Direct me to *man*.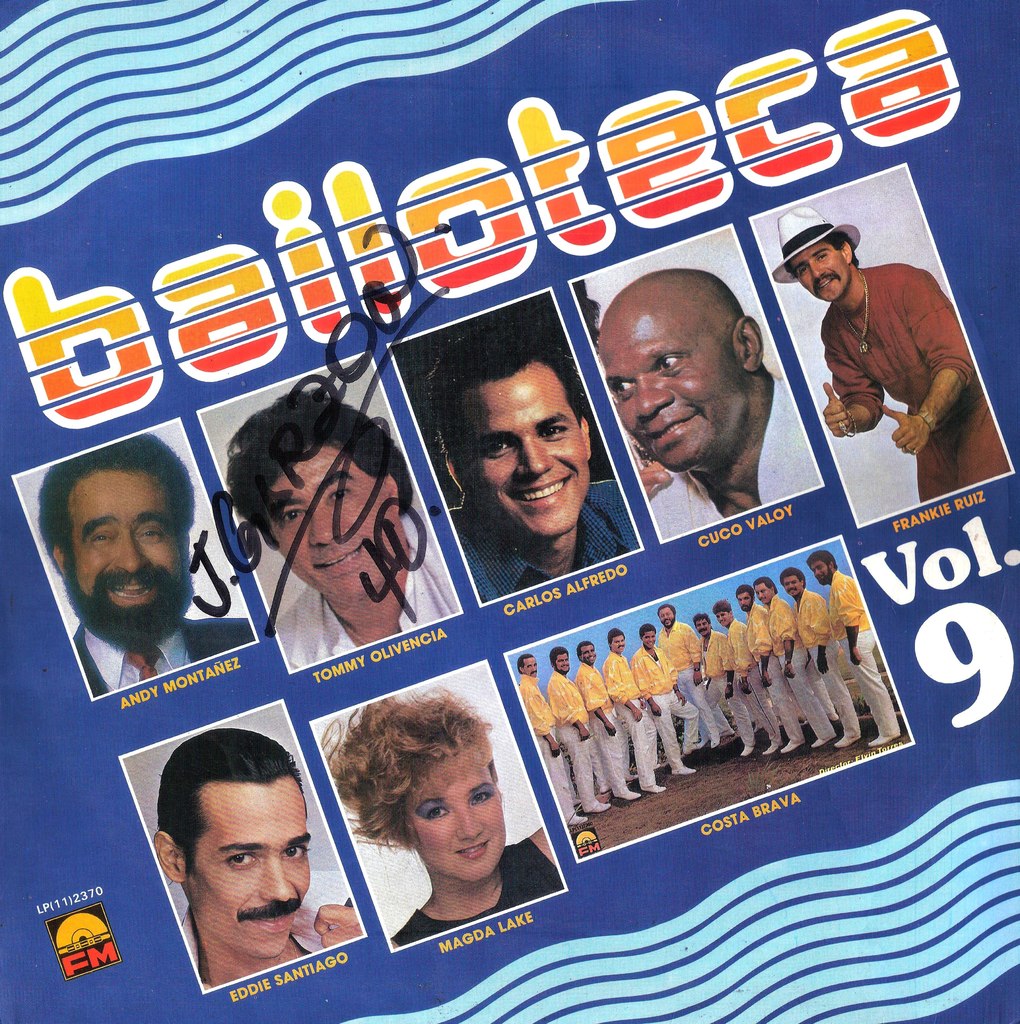
Direction: select_region(594, 266, 823, 538).
